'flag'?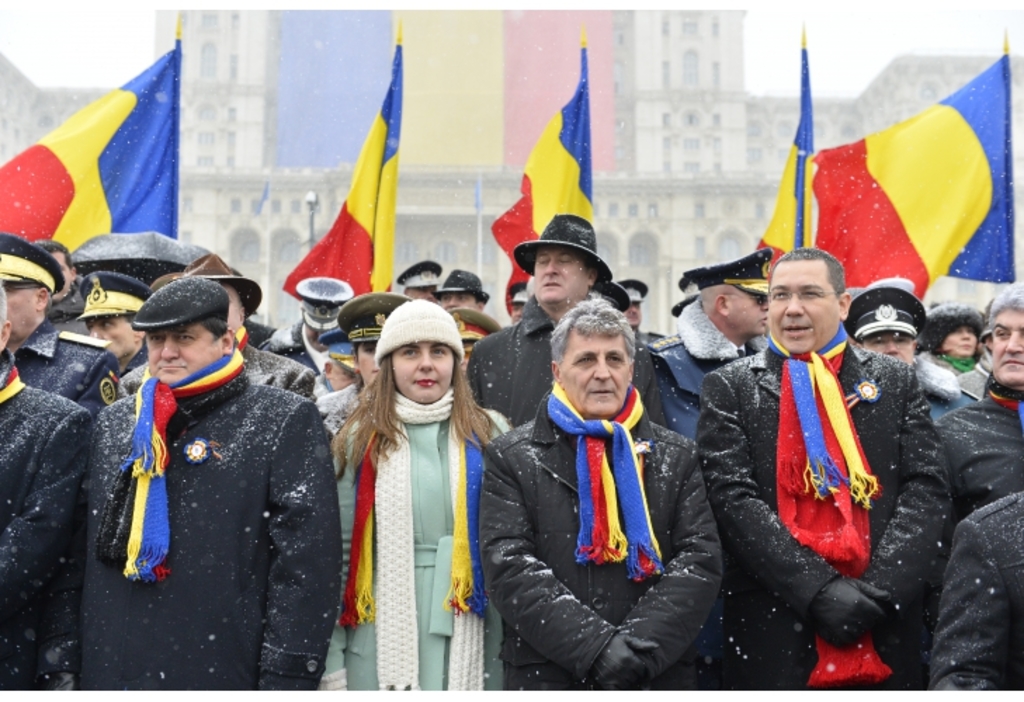
rect(486, 46, 607, 316)
